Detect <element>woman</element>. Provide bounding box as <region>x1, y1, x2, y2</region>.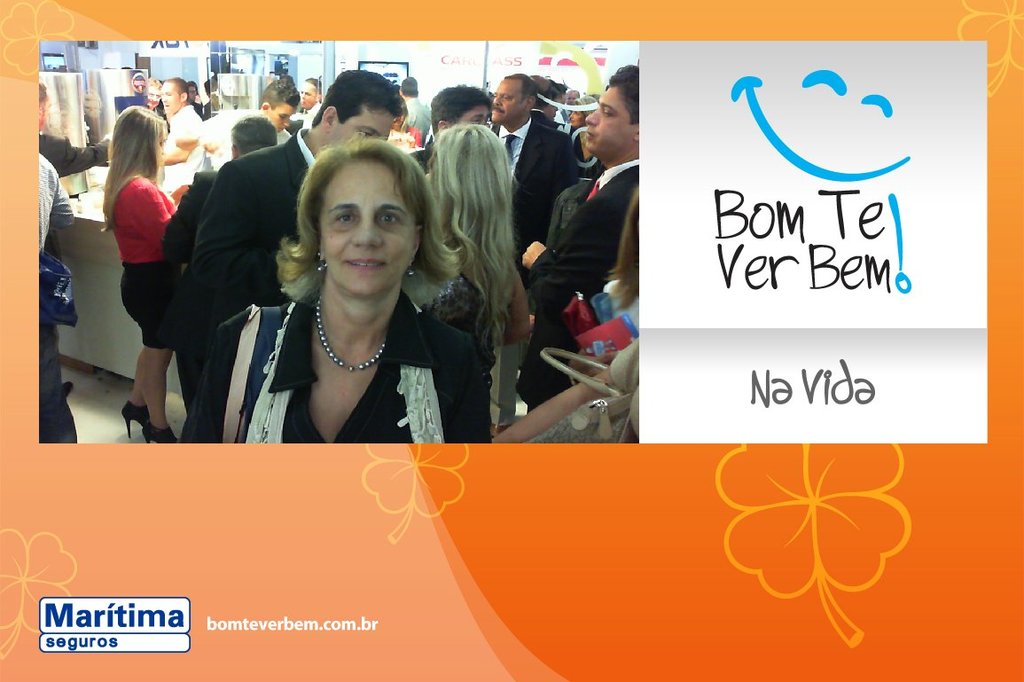
<region>115, 102, 186, 441</region>.
